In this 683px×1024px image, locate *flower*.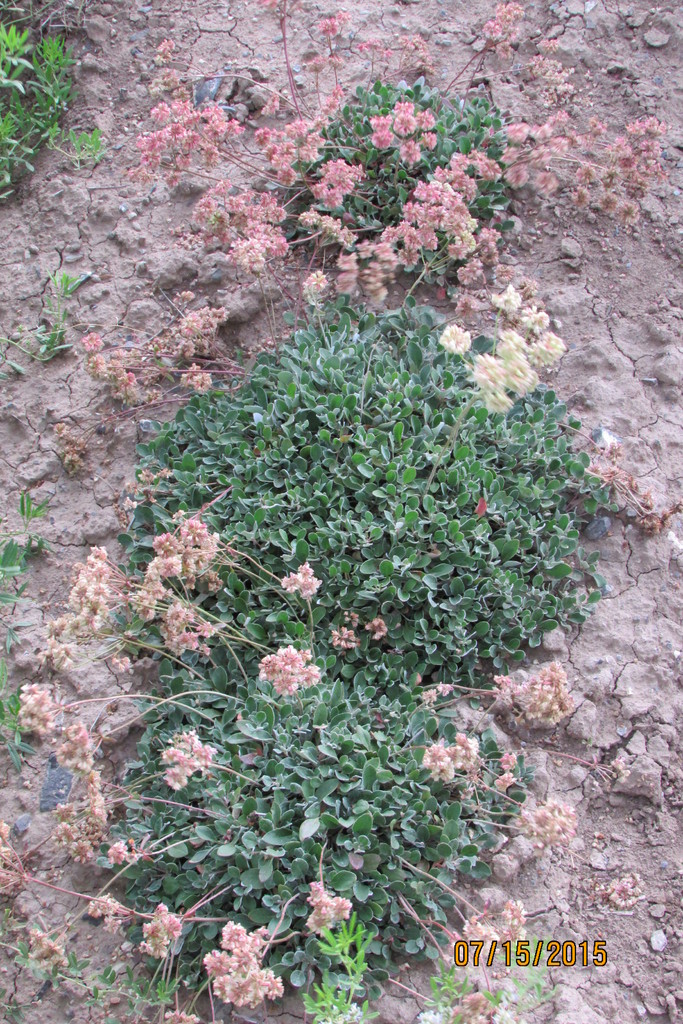
Bounding box: 496:662:573:729.
